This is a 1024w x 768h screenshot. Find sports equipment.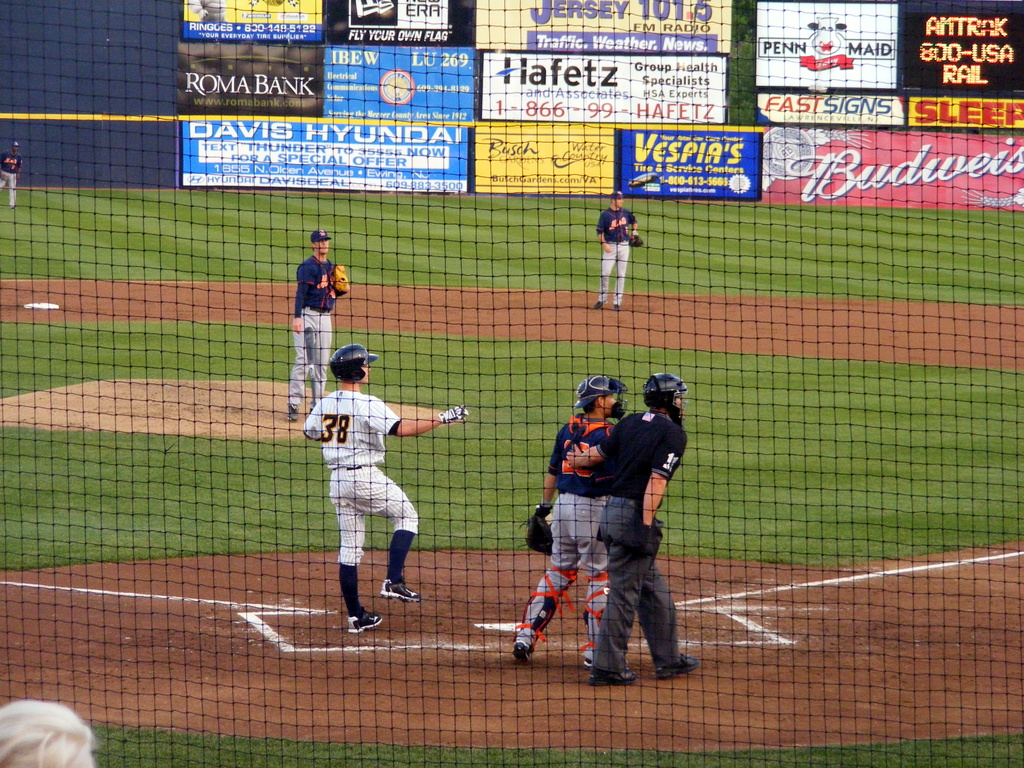
Bounding box: box=[332, 344, 381, 383].
